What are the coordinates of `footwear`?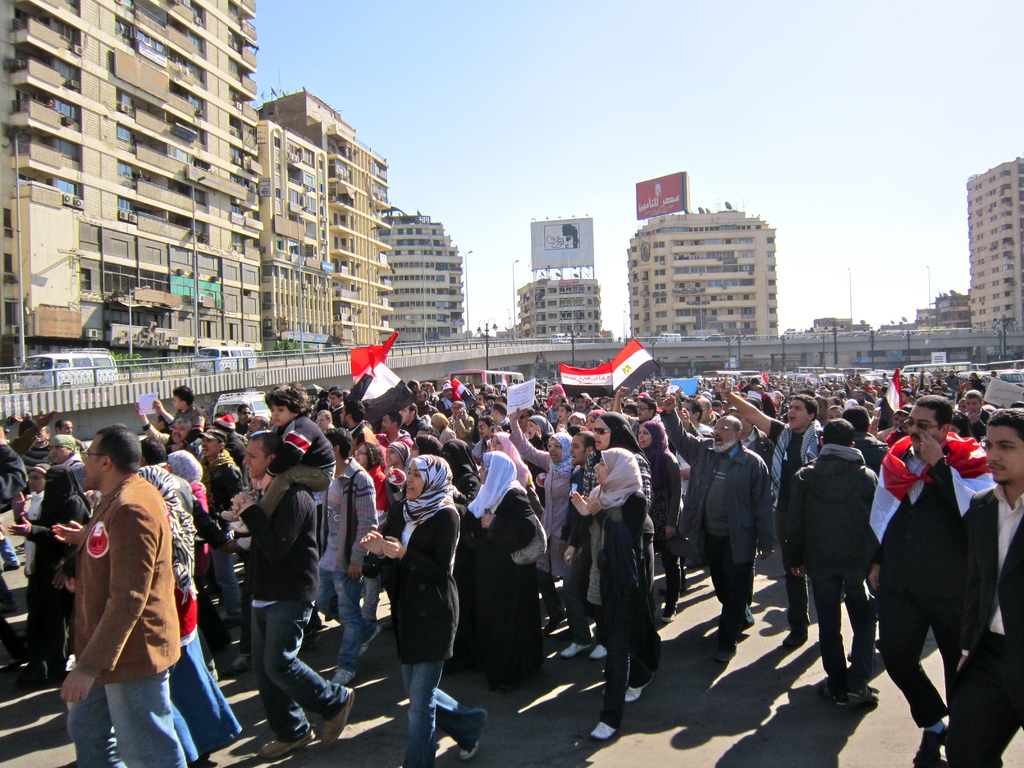
rect(225, 615, 239, 626).
